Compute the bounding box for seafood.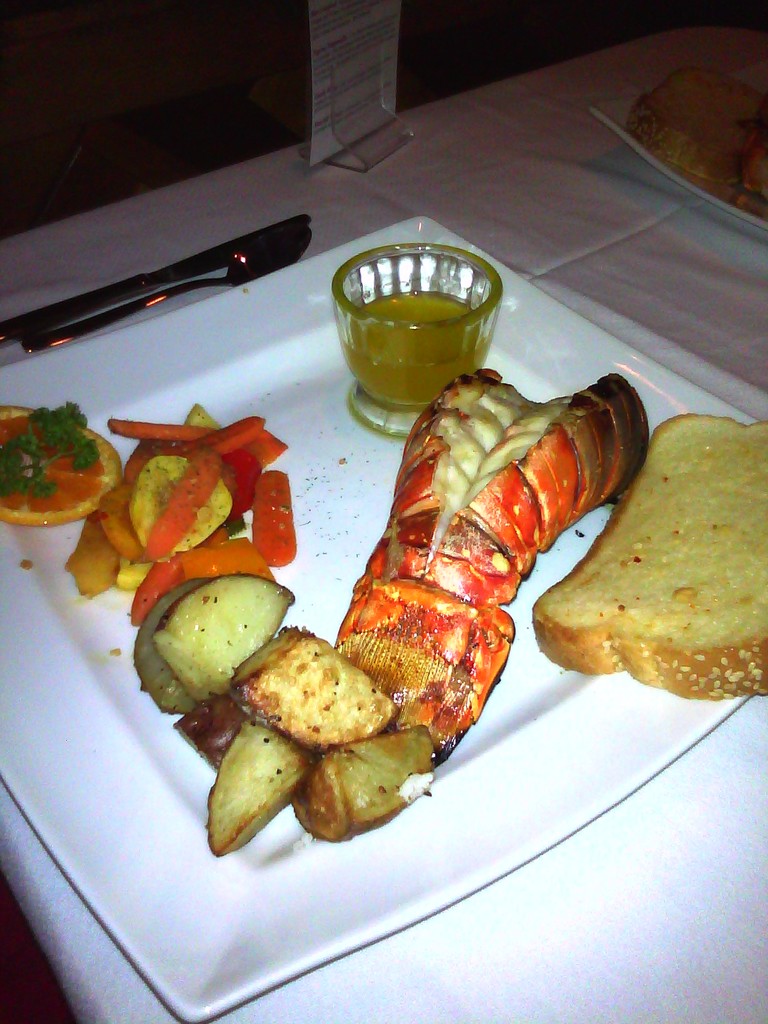
left=317, top=349, right=656, bottom=767.
